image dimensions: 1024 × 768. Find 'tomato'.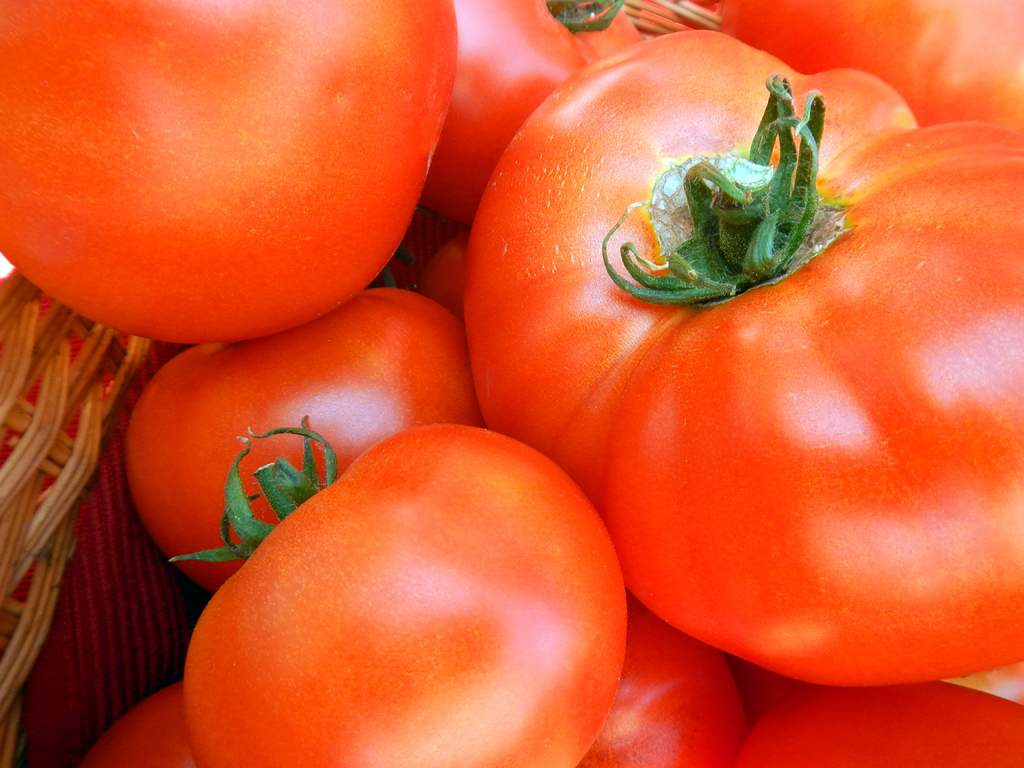
[593, 605, 752, 767].
